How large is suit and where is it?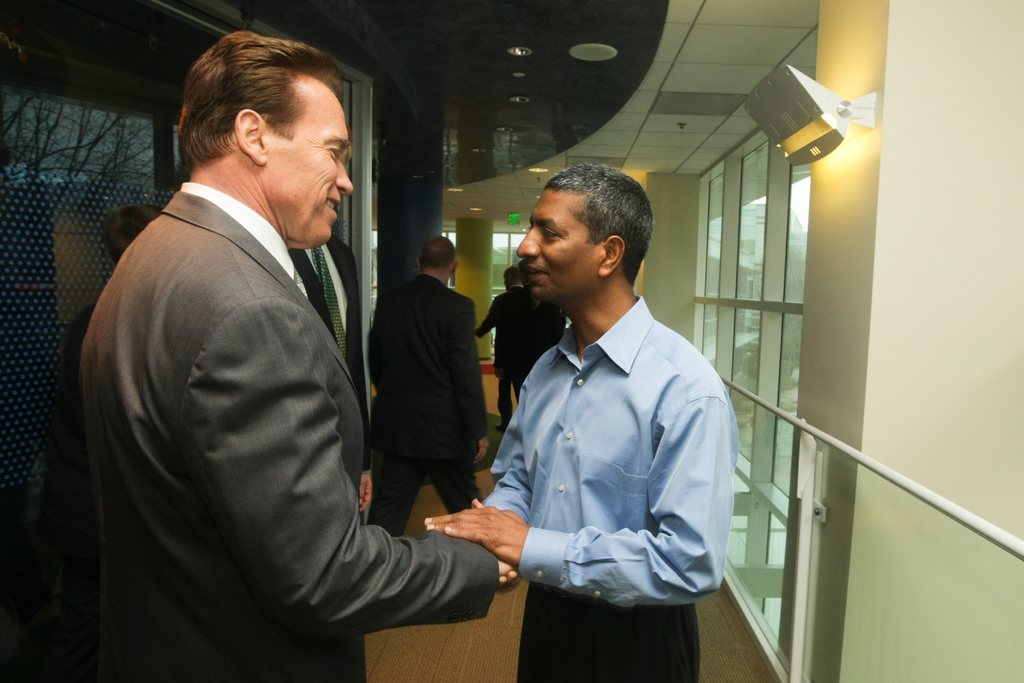
Bounding box: 474:282:530:432.
